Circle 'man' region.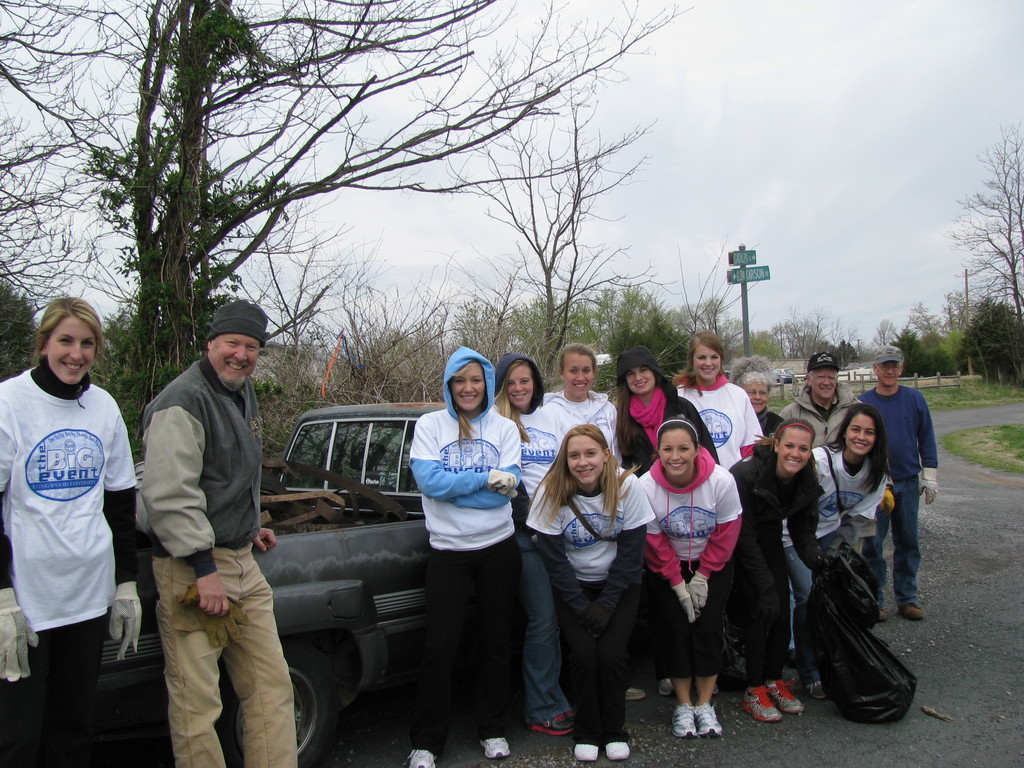
Region: [left=778, top=351, right=858, bottom=447].
